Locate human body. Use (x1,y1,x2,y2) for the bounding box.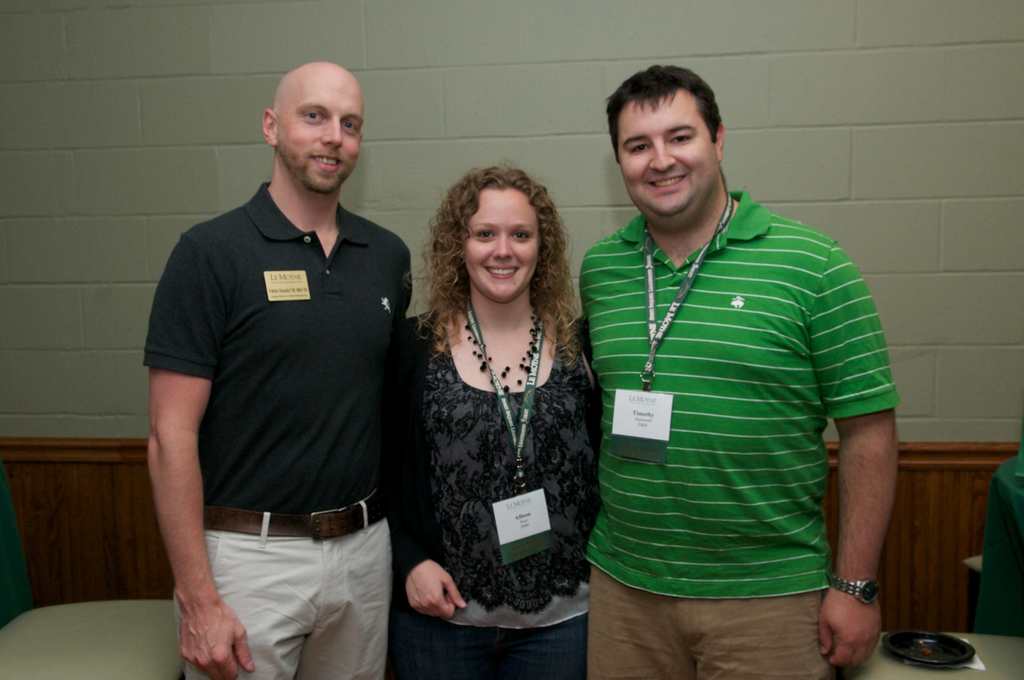
(578,189,900,679).
